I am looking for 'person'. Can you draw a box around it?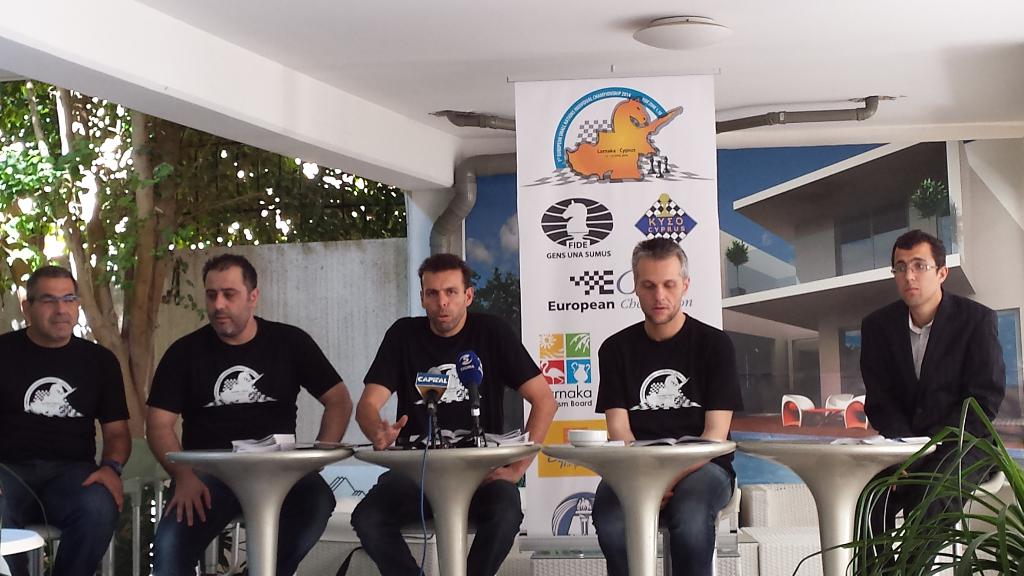
Sure, the bounding box is bbox=[856, 229, 1008, 575].
